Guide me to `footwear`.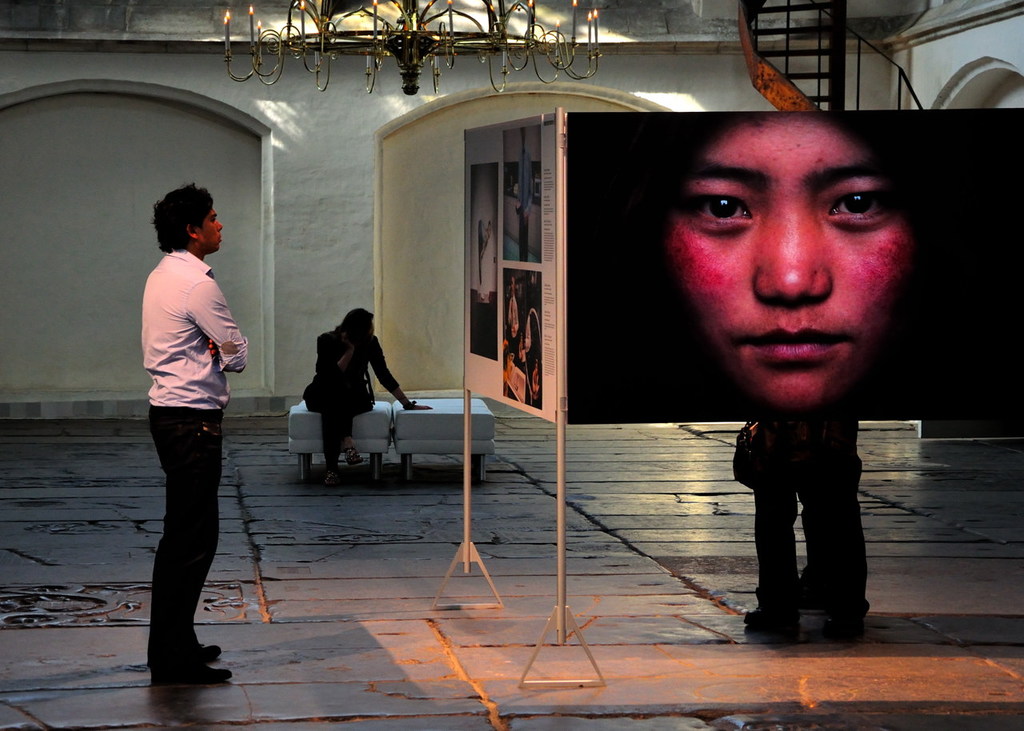
Guidance: select_region(747, 605, 765, 621).
